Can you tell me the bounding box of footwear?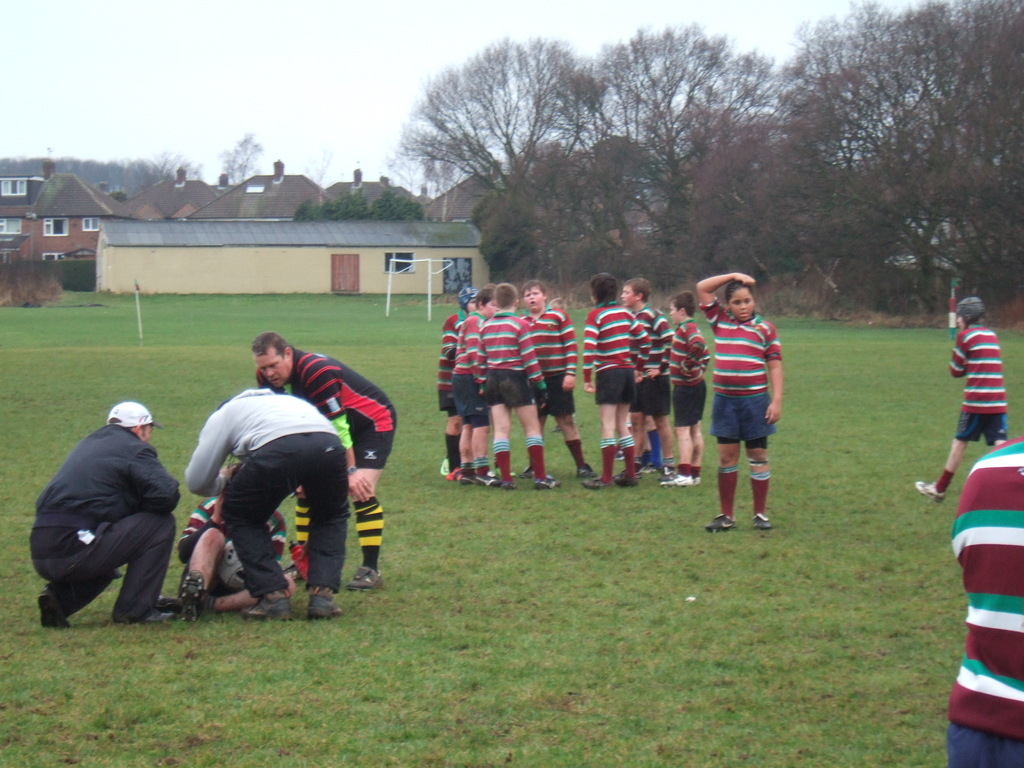
<box>139,606,173,625</box>.
